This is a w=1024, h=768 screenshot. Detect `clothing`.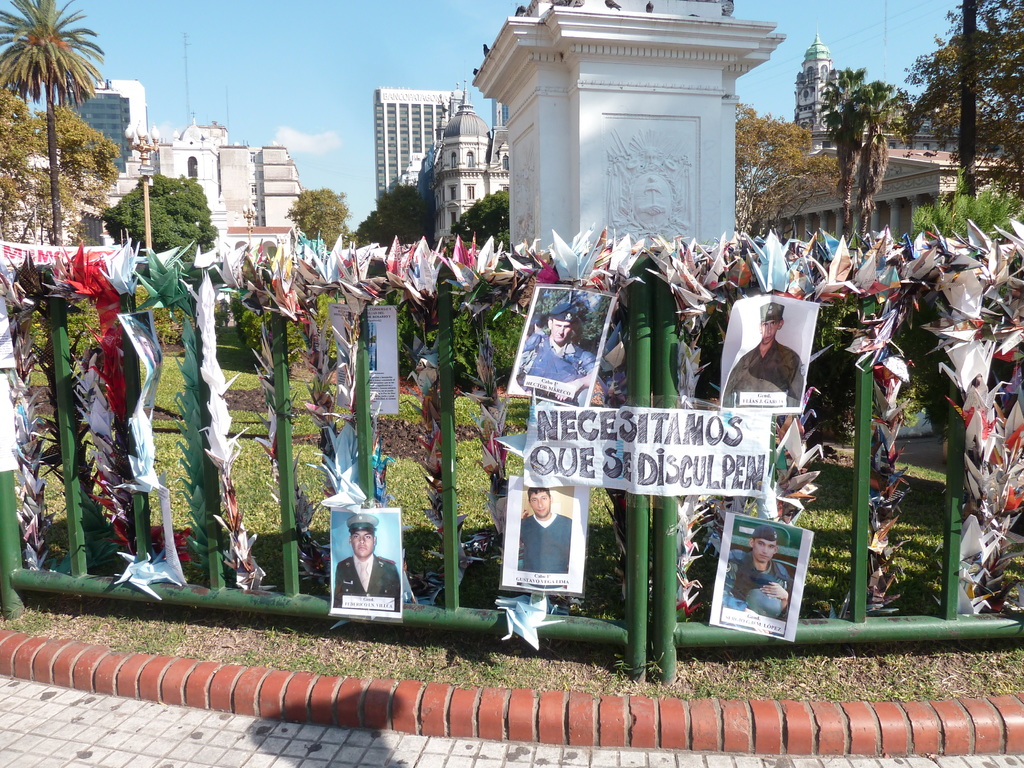
detection(725, 553, 794, 614).
